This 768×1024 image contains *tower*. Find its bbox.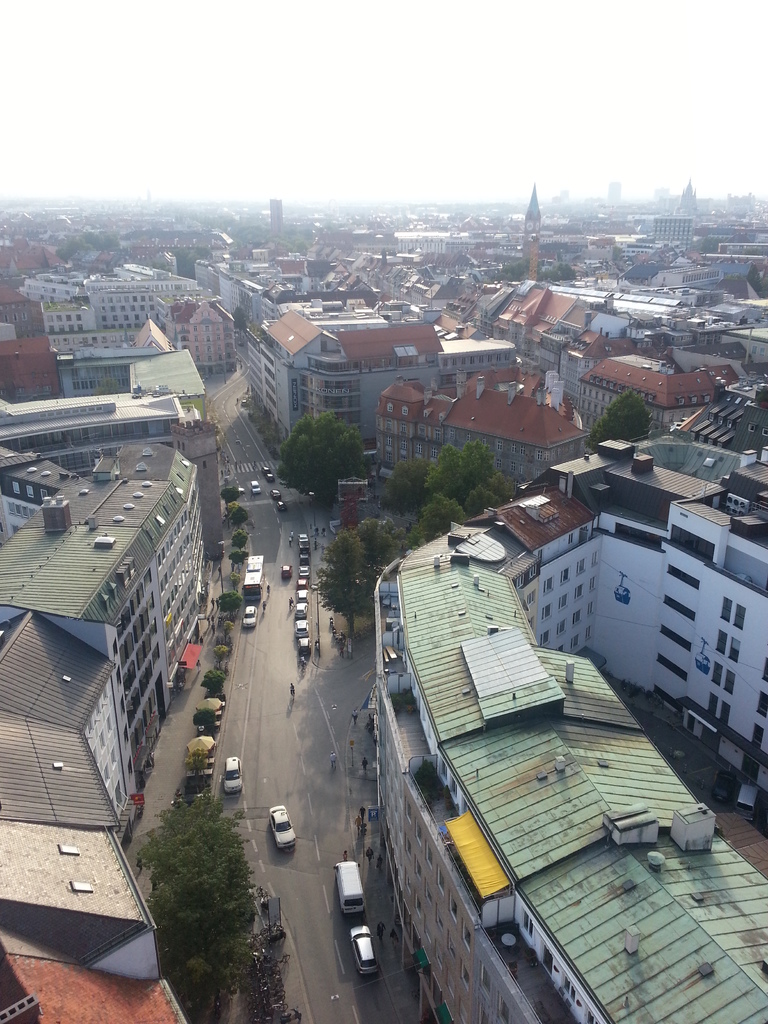
box=[517, 176, 550, 295].
